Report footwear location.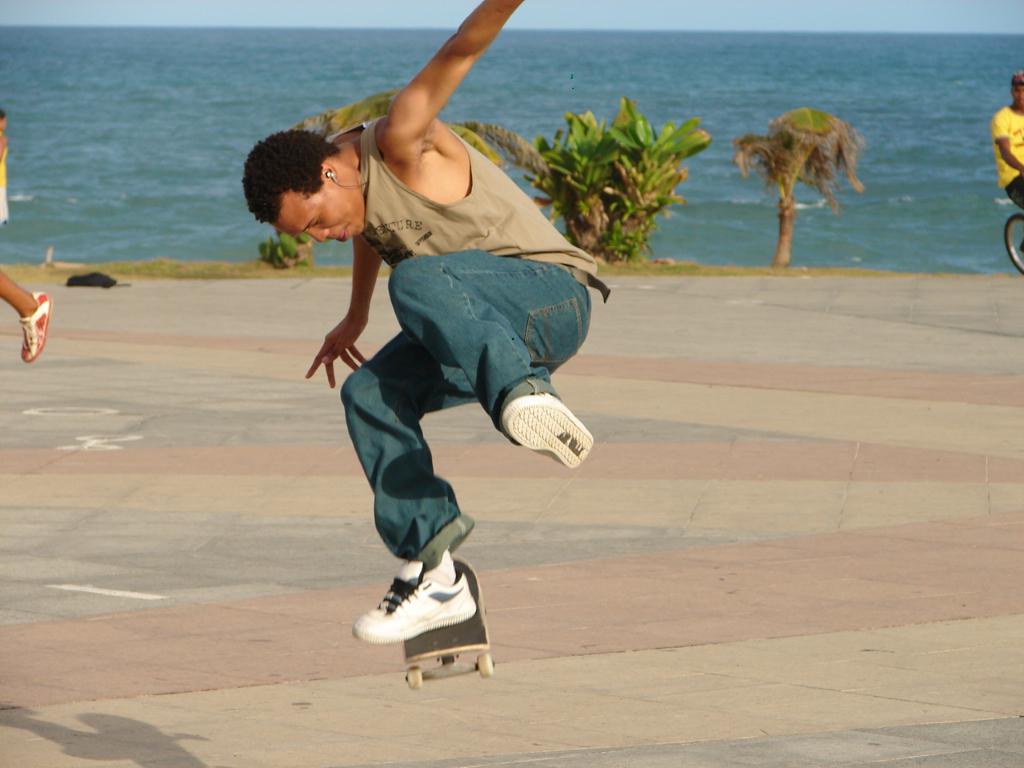
Report: <bbox>358, 561, 474, 649</bbox>.
